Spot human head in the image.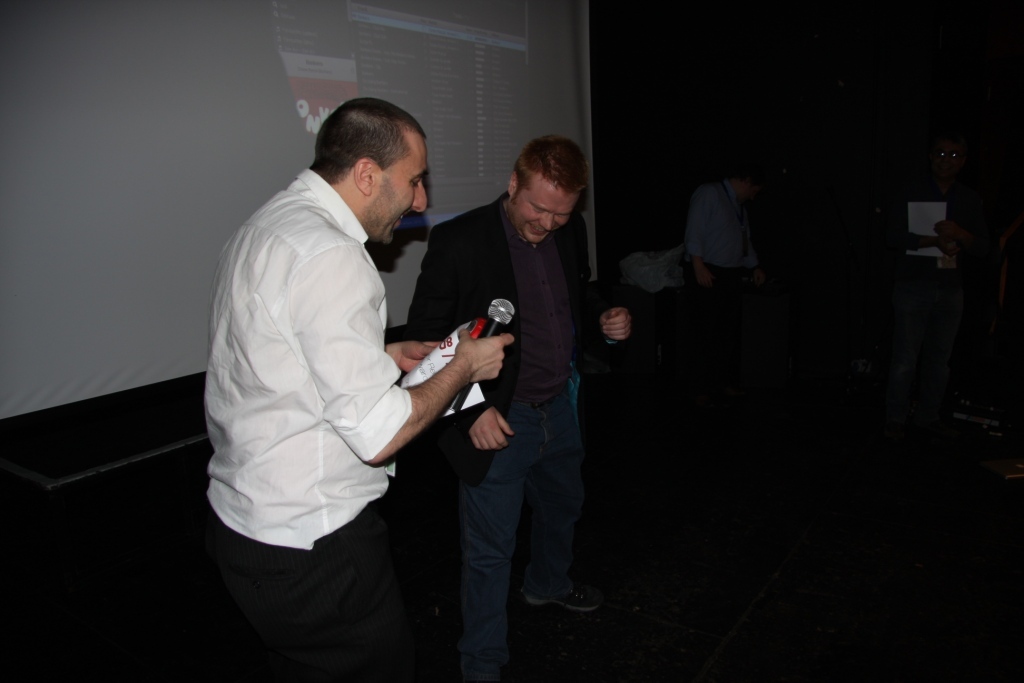
human head found at 732,165,764,201.
